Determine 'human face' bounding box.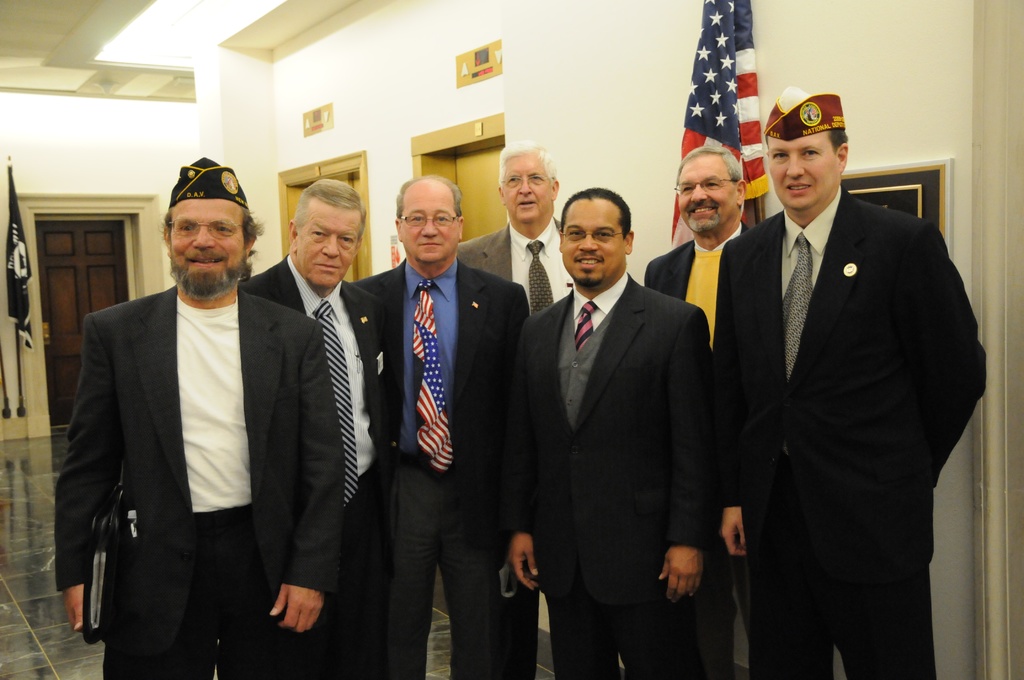
Determined: <box>169,198,246,289</box>.
